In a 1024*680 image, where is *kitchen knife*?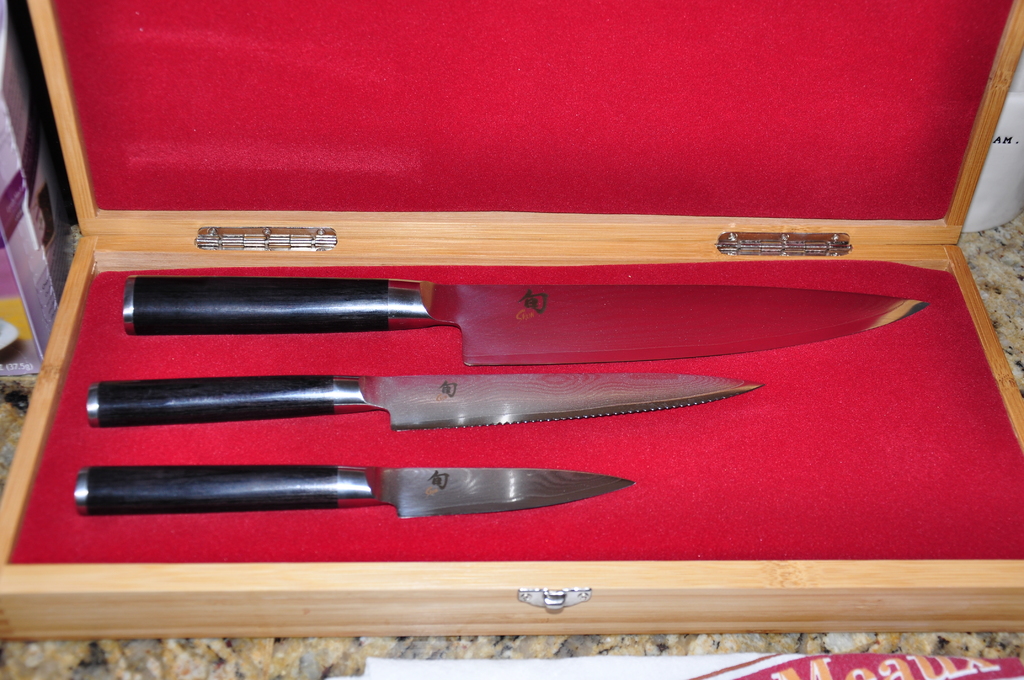
bbox=(74, 462, 635, 516).
